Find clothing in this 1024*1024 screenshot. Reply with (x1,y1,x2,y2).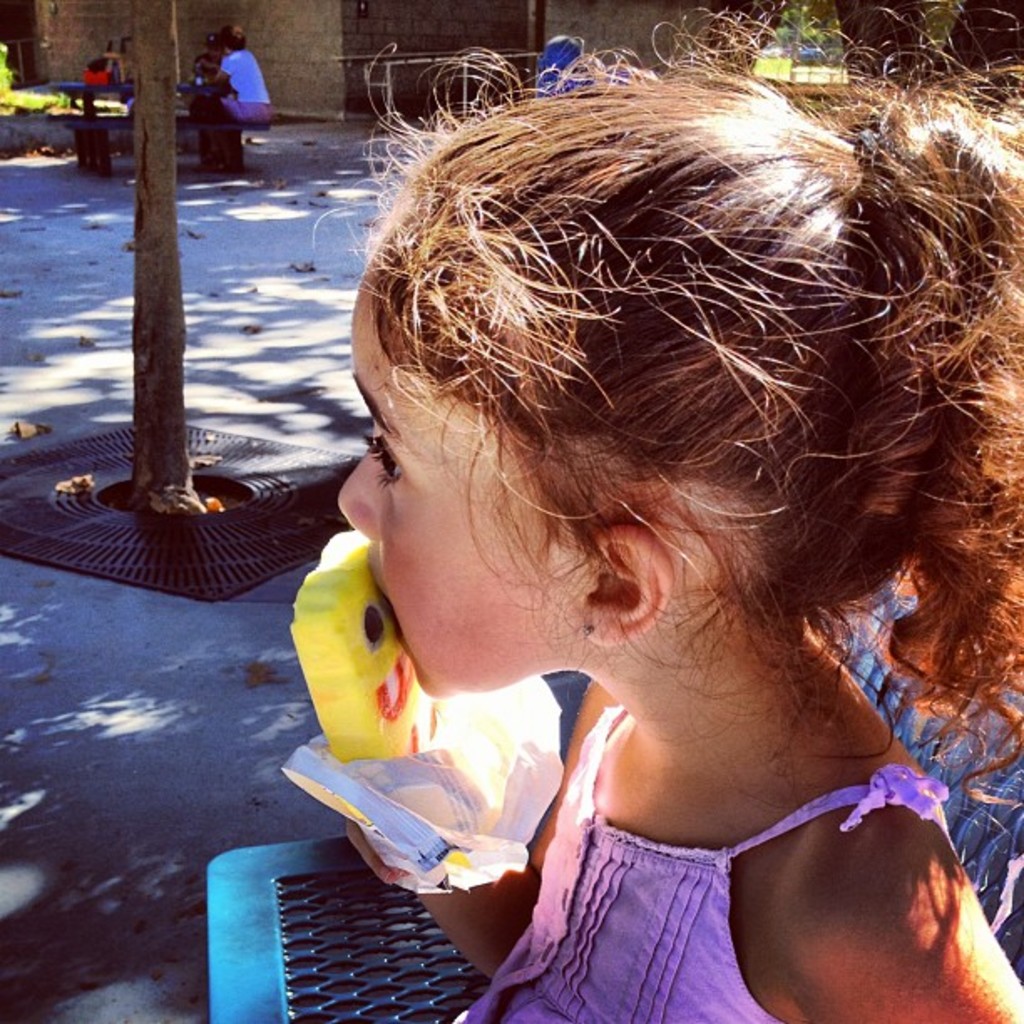
(224,47,273,127).
